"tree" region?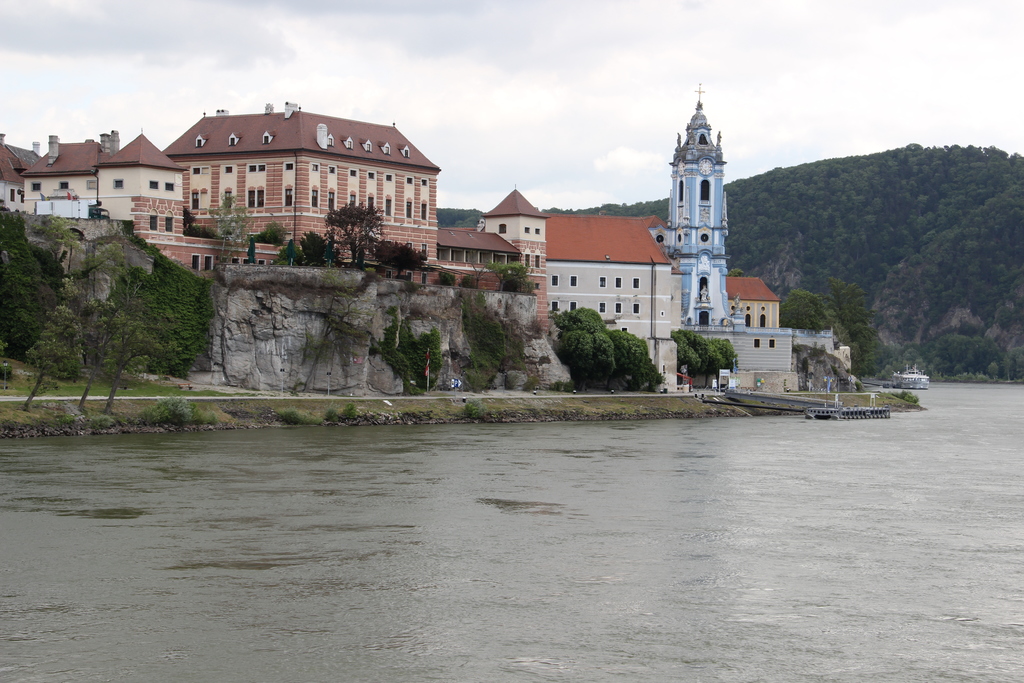
x1=326 y1=197 x2=385 y2=268
